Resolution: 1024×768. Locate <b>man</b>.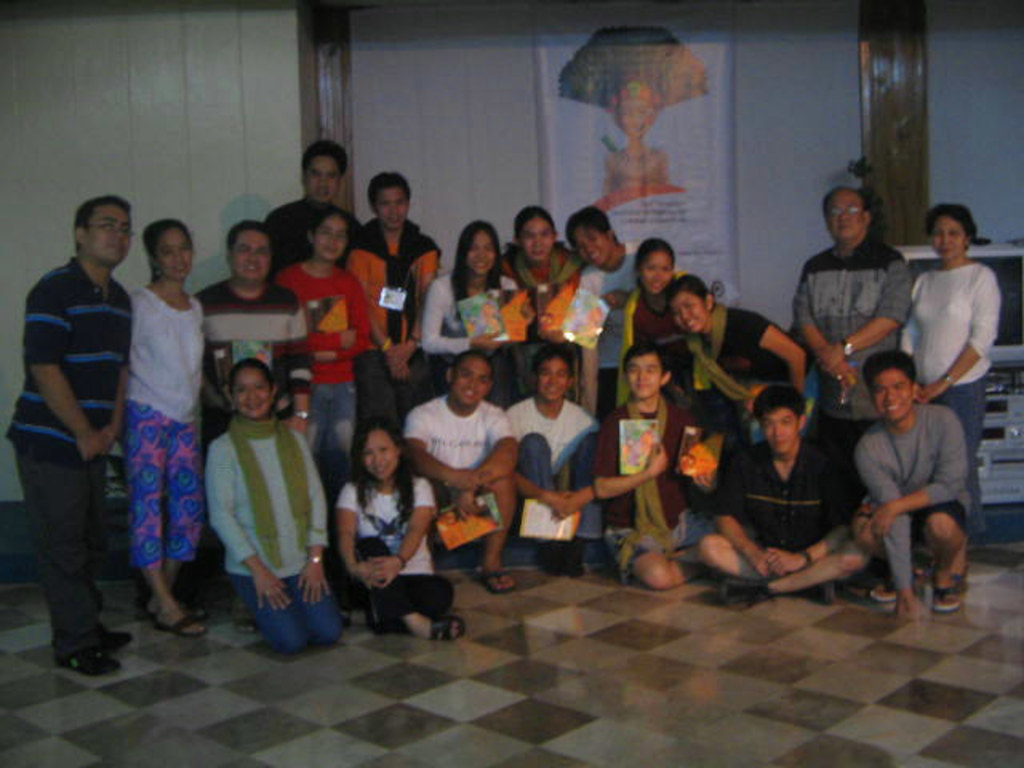
344, 171, 442, 458.
